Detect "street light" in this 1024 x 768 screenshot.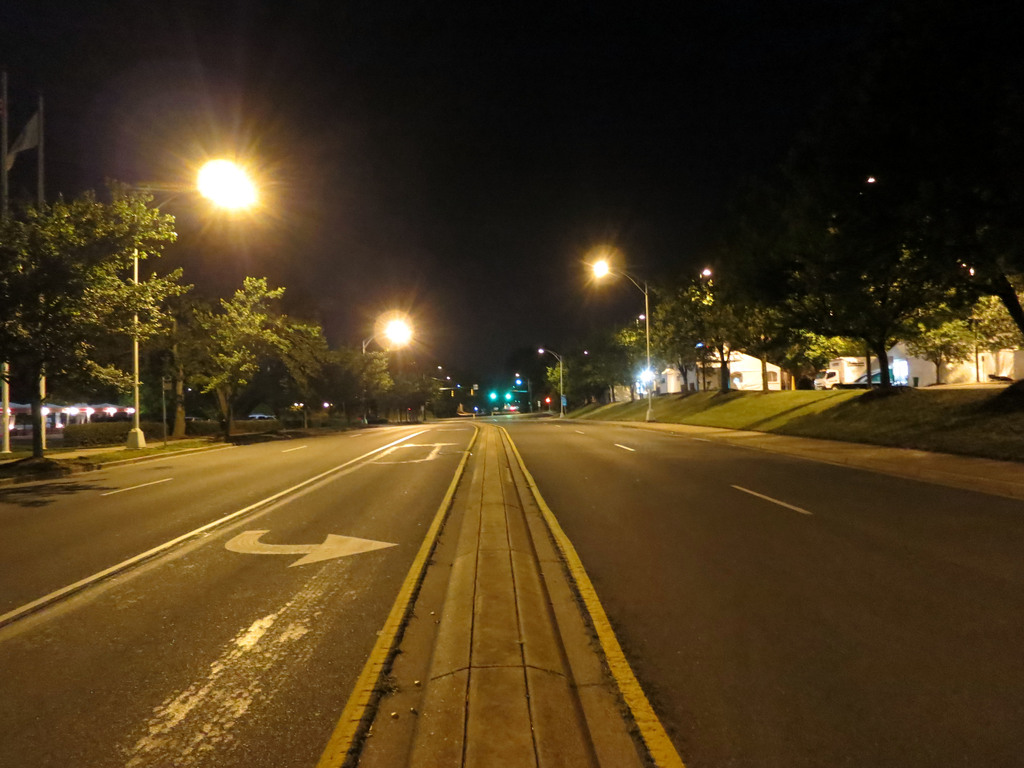
Detection: {"left": 119, "top": 148, "right": 266, "bottom": 451}.
